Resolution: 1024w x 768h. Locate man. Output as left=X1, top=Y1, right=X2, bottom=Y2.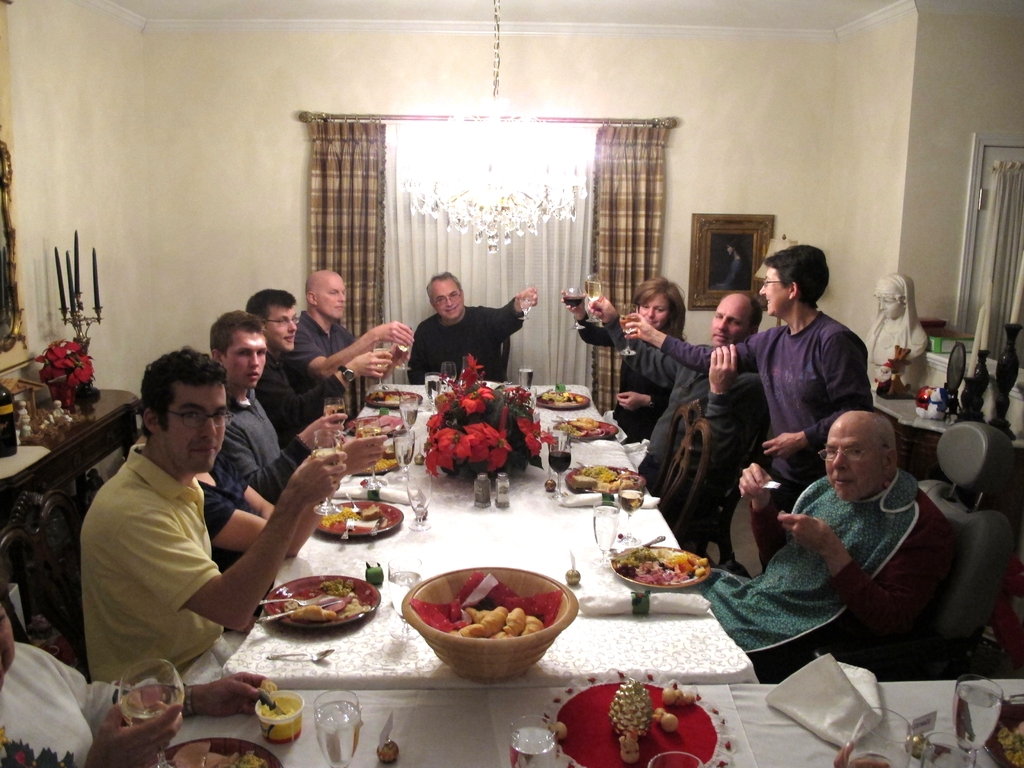
left=586, top=293, right=768, bottom=493.
